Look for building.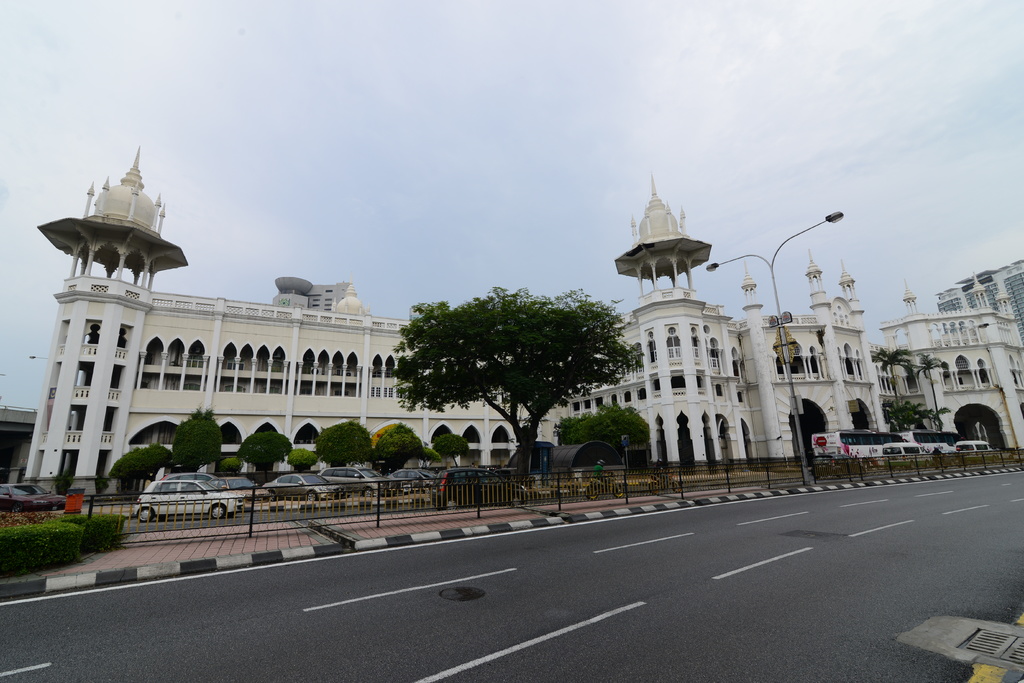
Found: {"left": 934, "top": 254, "right": 1023, "bottom": 318}.
